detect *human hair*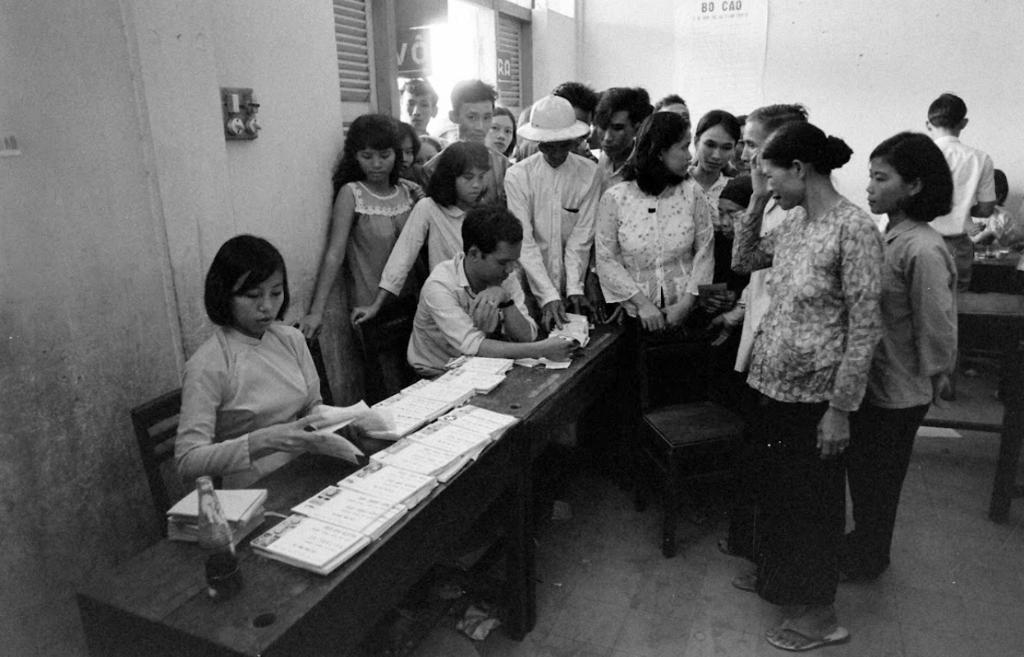
x1=870, y1=131, x2=957, y2=220
